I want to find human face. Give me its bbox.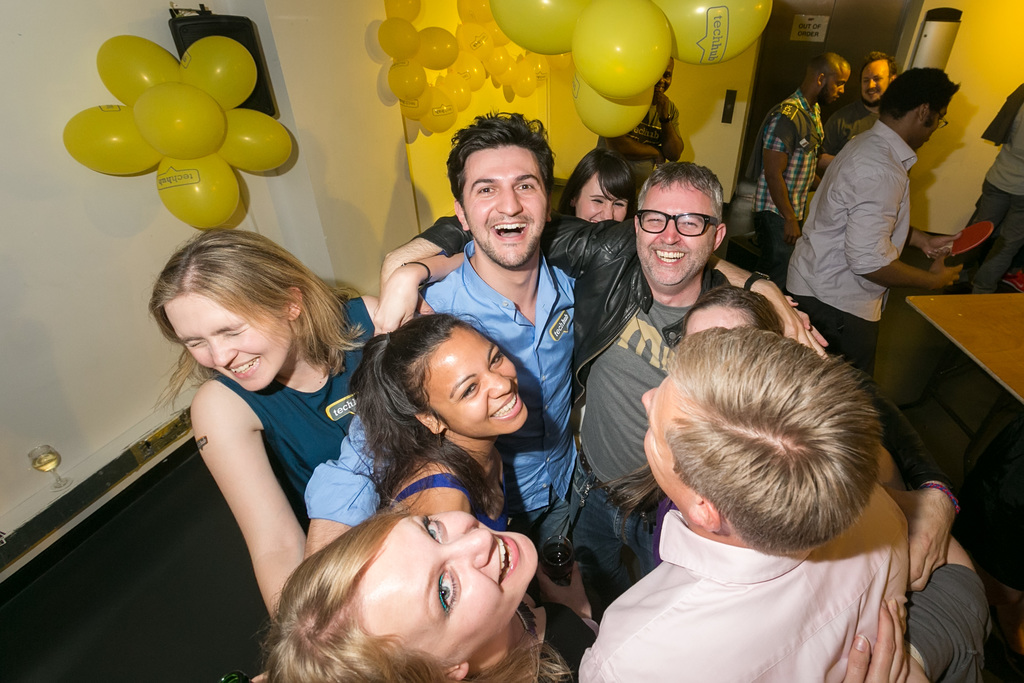
[686,302,756,336].
